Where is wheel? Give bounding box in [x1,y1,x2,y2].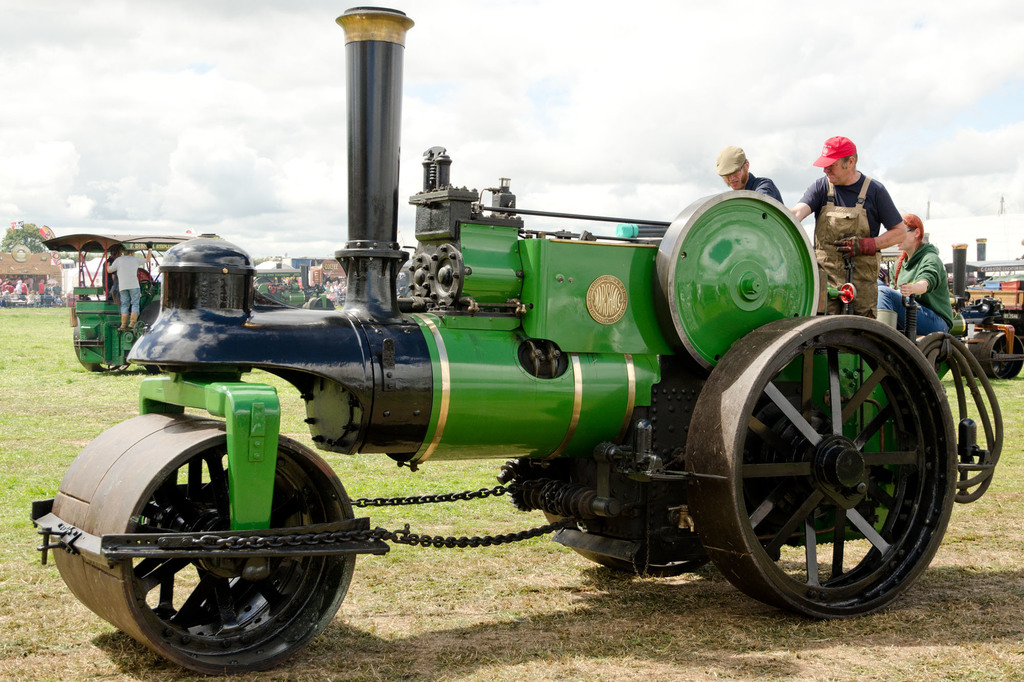
[684,319,966,619].
